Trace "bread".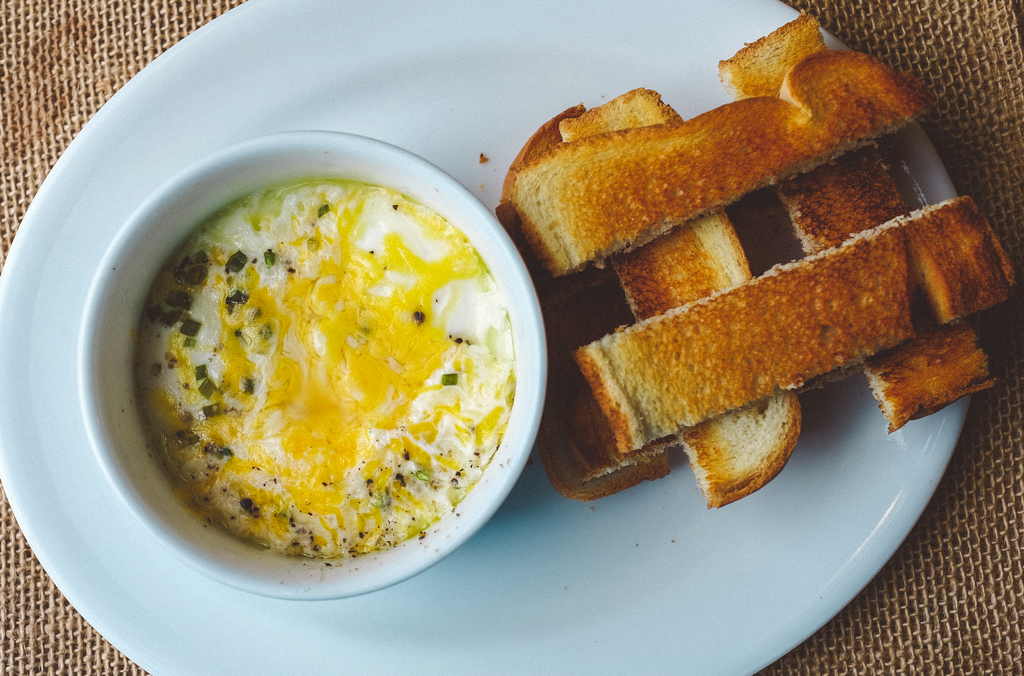
Traced to pyautogui.locateOnScreen(572, 188, 1021, 455).
